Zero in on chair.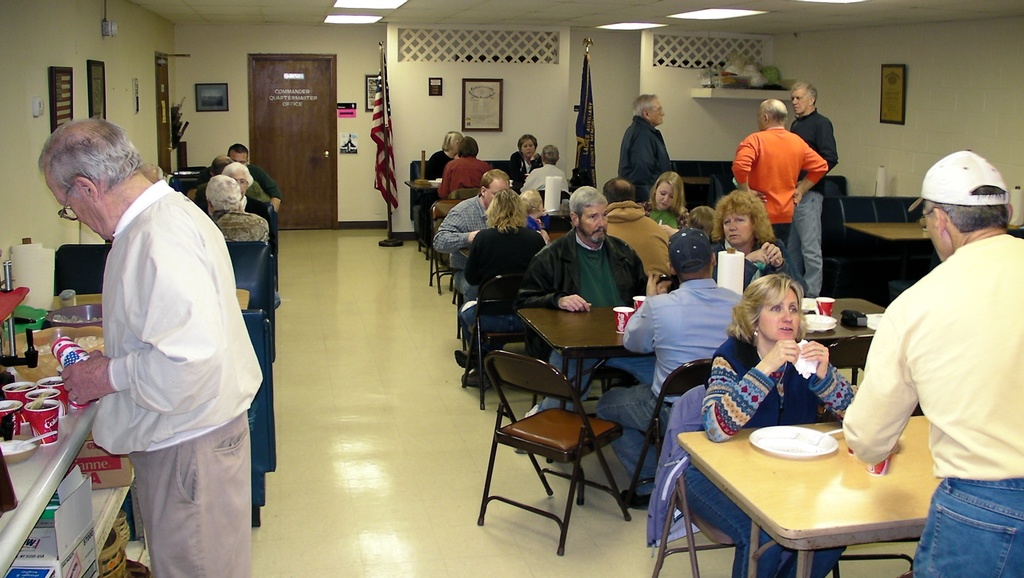
Zeroed in: x1=478 y1=314 x2=636 y2=547.
